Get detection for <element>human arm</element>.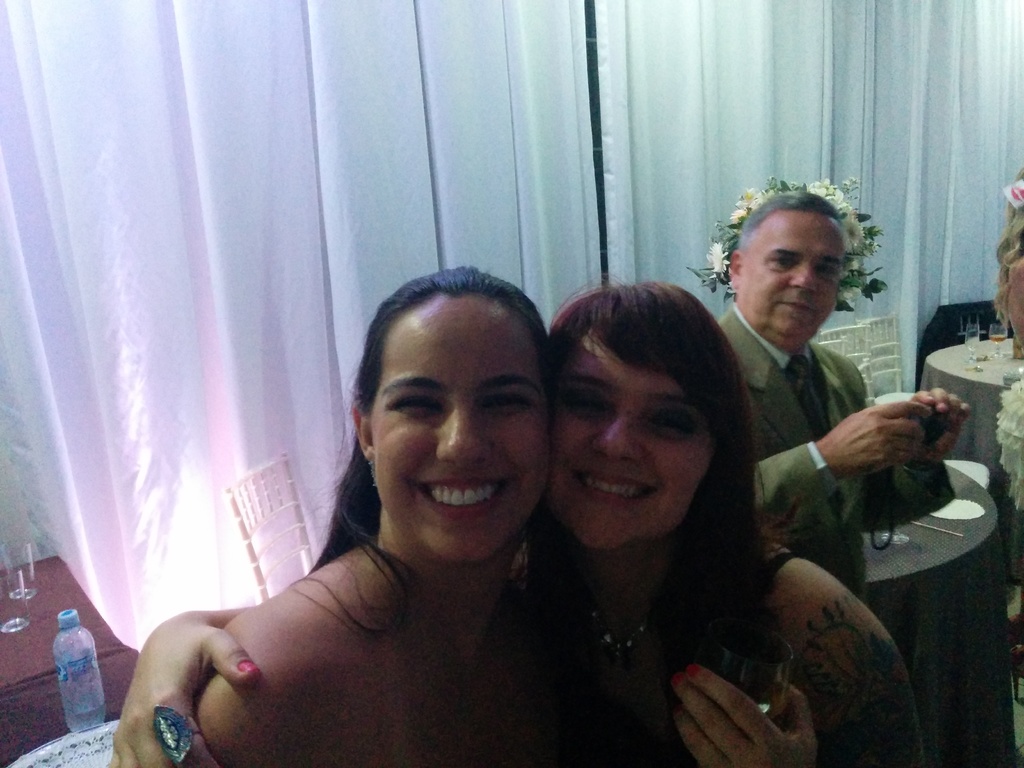
Detection: [left=743, top=393, right=938, bottom=542].
